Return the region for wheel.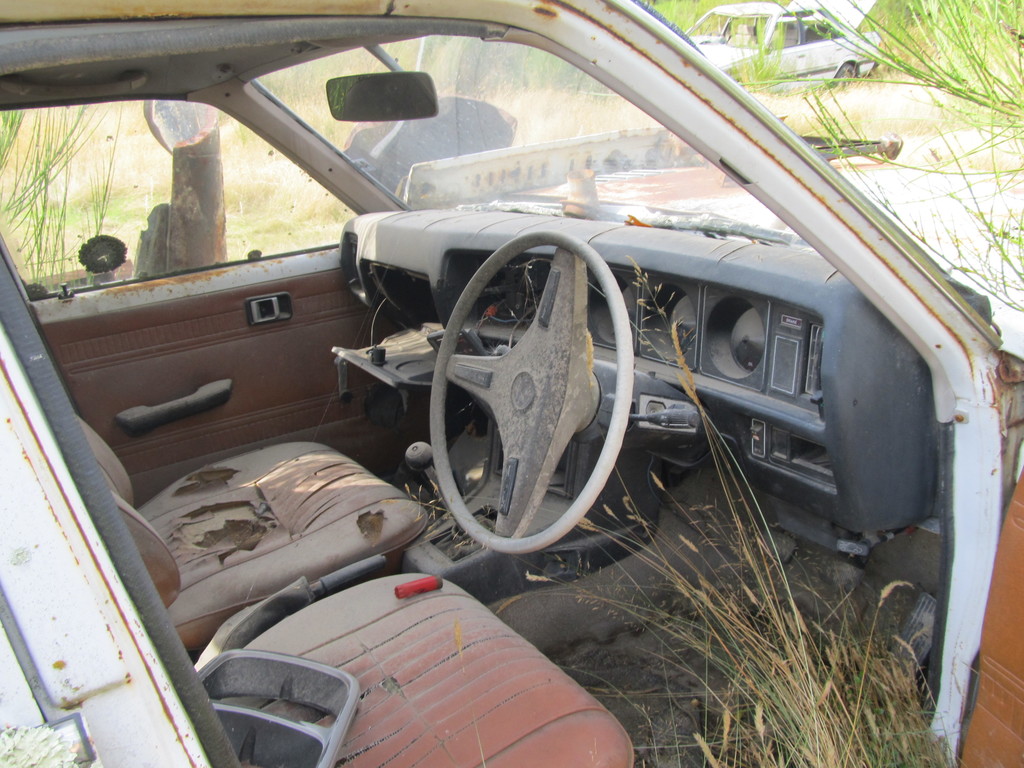
left=428, top=226, right=634, bottom=556.
